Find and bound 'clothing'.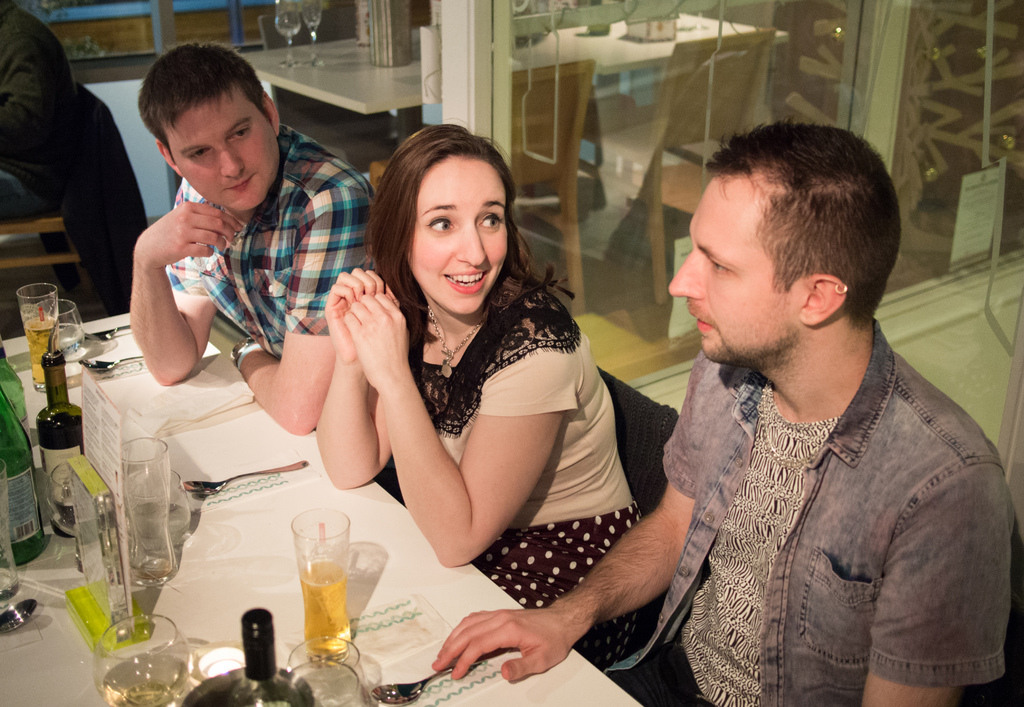
Bound: [36, 83, 151, 318].
